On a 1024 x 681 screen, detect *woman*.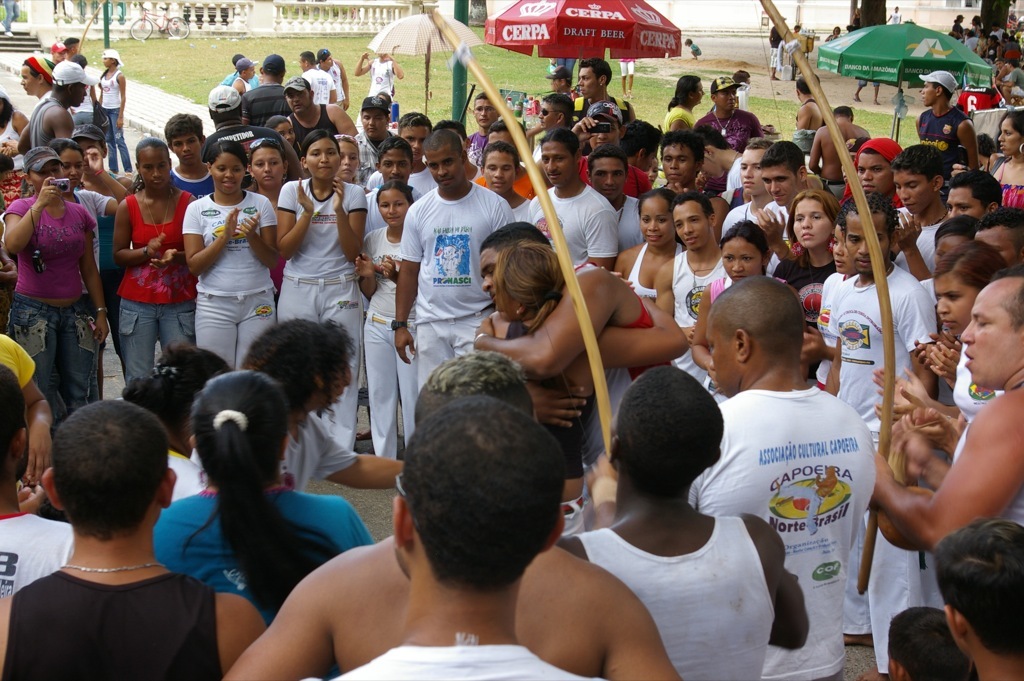
[left=246, top=138, right=290, bottom=318].
